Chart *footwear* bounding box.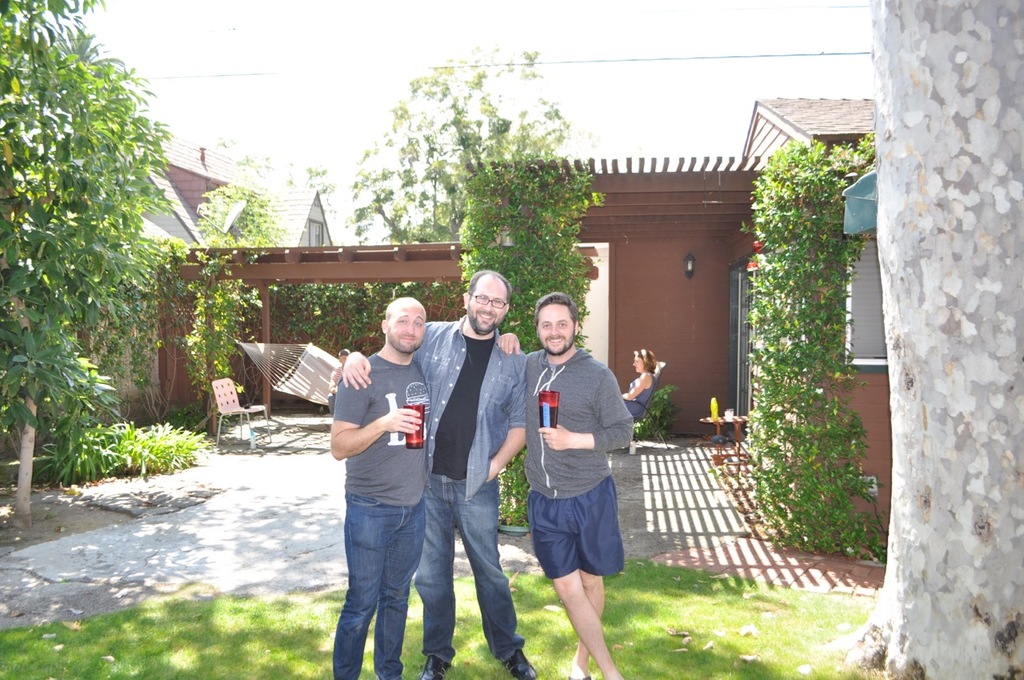
Charted: box(567, 678, 592, 679).
